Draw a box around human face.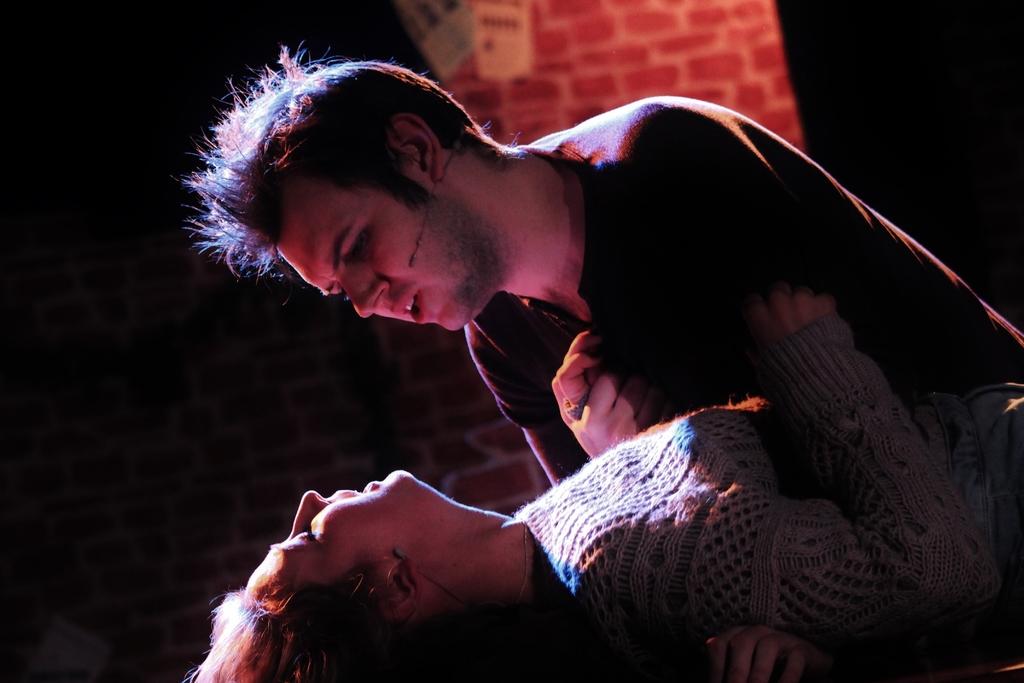
<bbox>279, 179, 509, 336</bbox>.
